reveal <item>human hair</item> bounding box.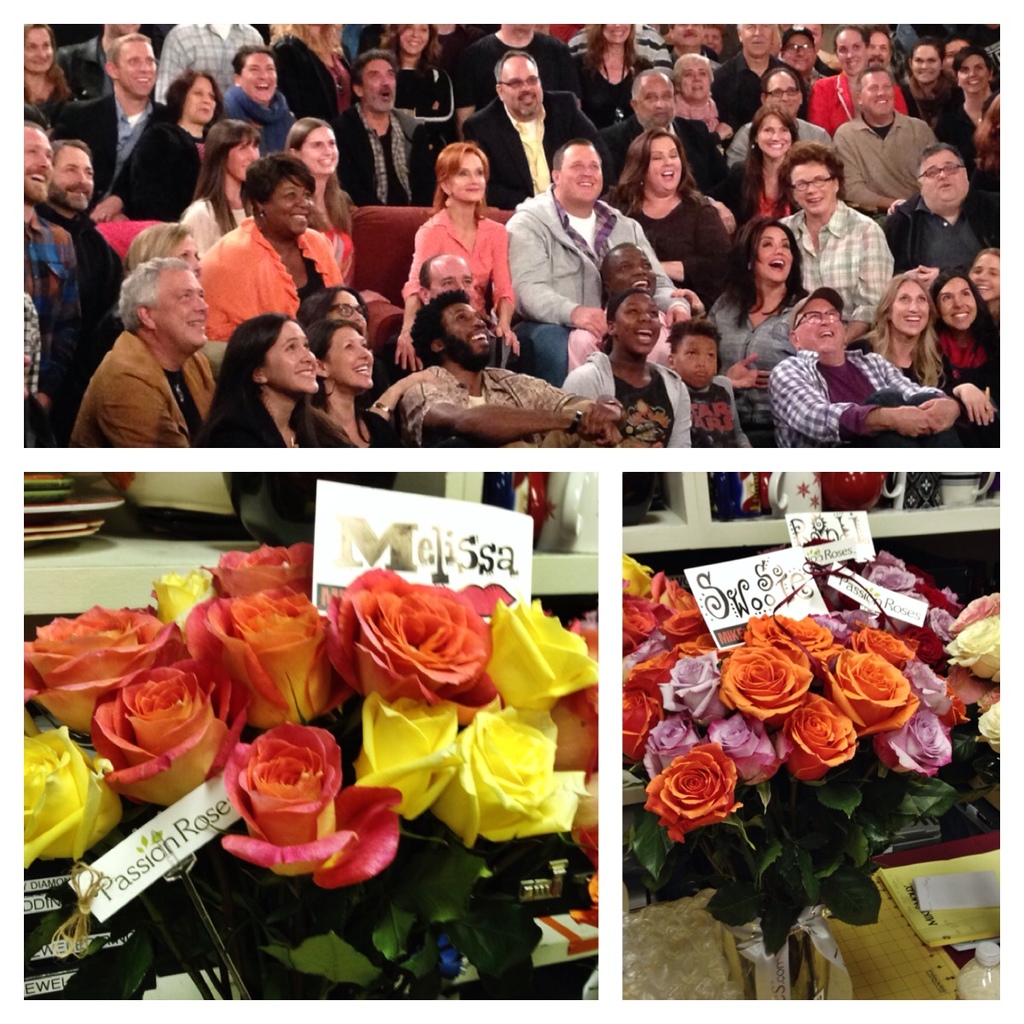
Revealed: [294,284,372,326].
